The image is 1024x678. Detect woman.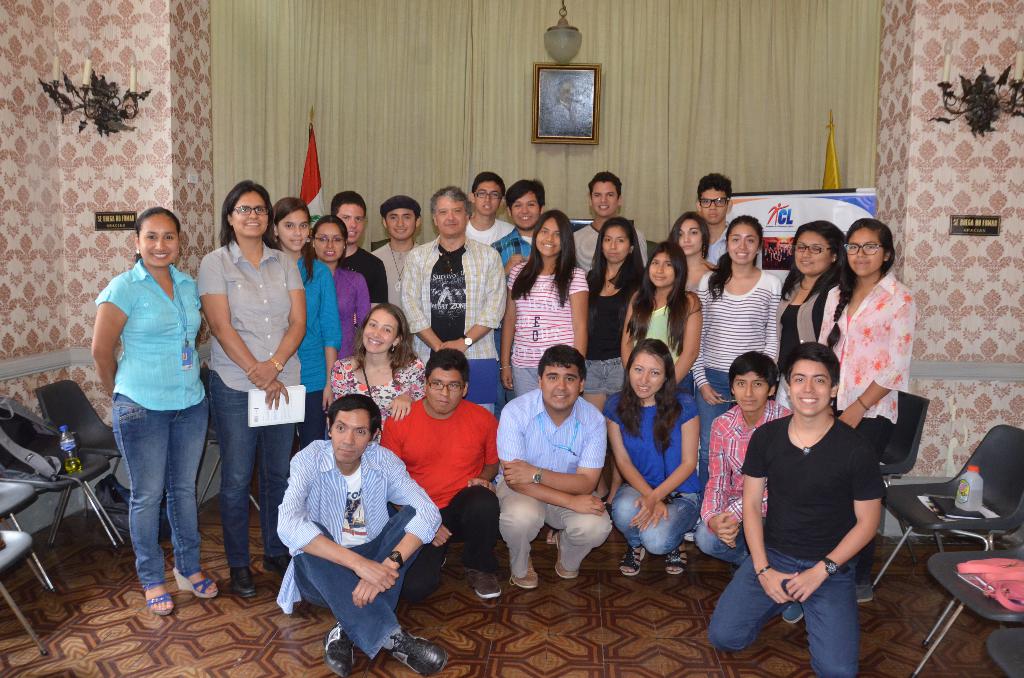
Detection: (x1=187, y1=174, x2=295, y2=587).
